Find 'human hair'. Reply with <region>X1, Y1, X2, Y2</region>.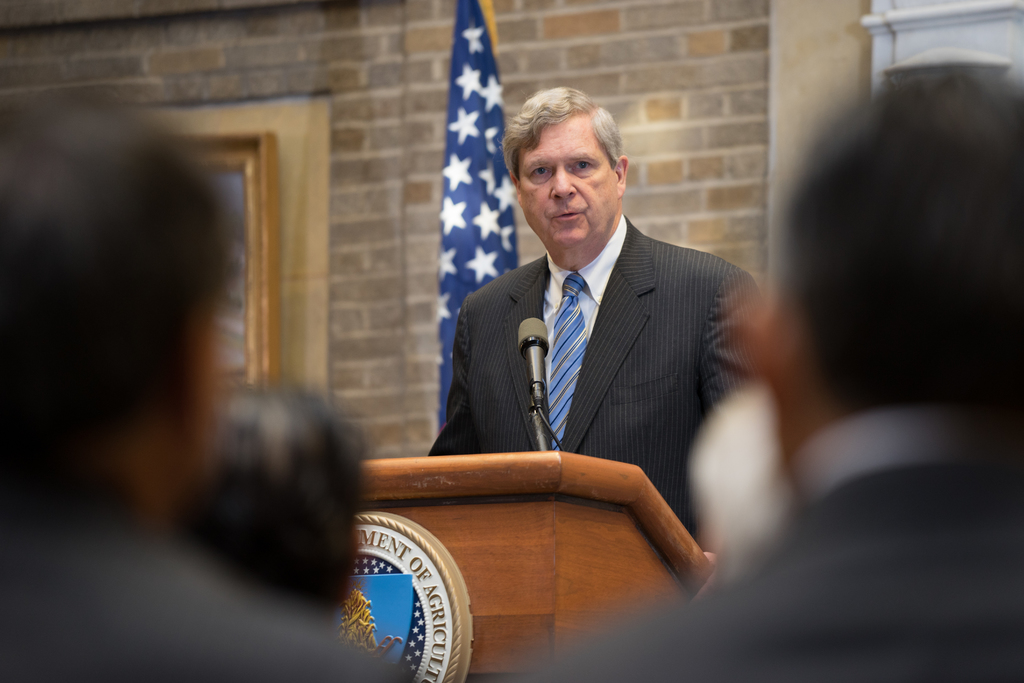
<region>193, 378, 381, 623</region>.
